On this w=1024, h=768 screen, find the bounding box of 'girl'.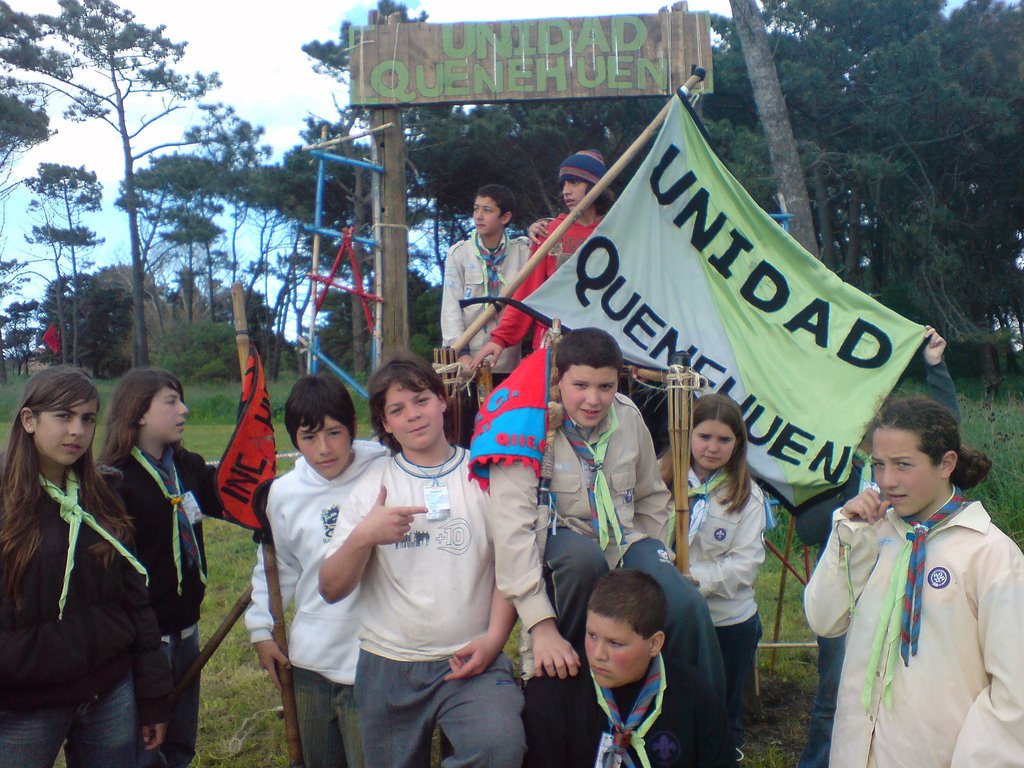
Bounding box: 95:366:225:767.
